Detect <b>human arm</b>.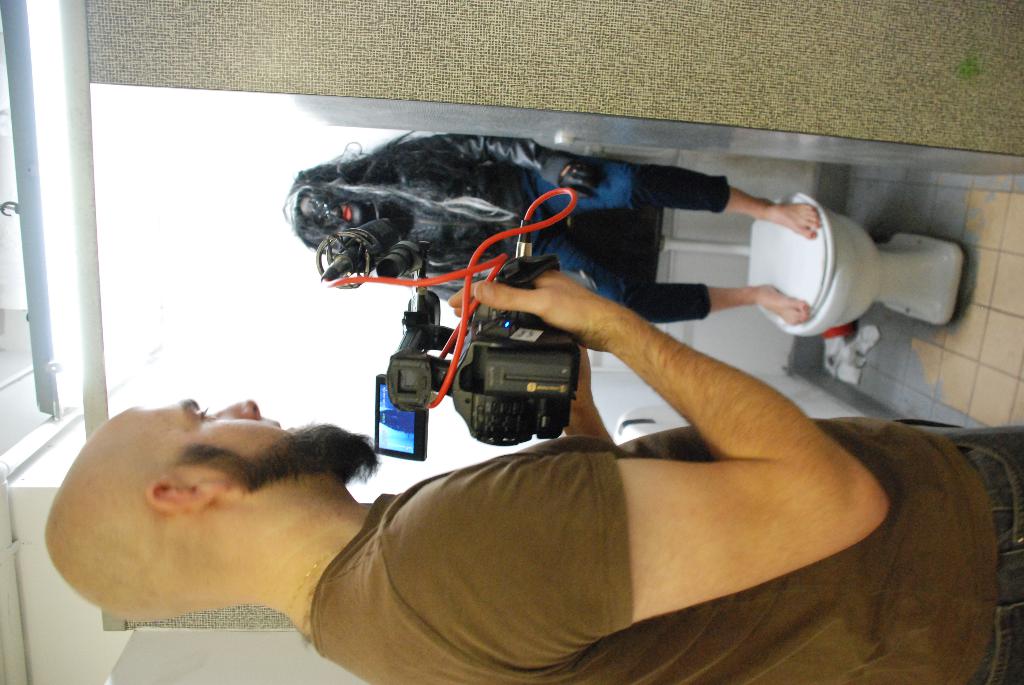
Detected at 364,130,609,202.
